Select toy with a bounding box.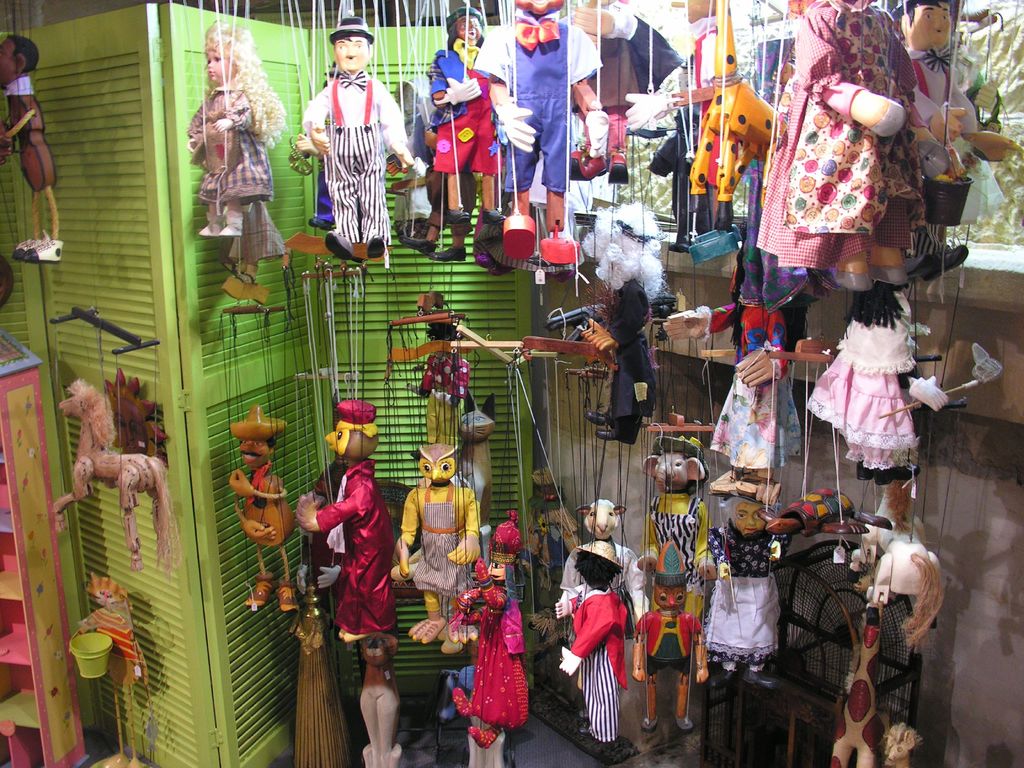
bbox=(625, 0, 731, 252).
